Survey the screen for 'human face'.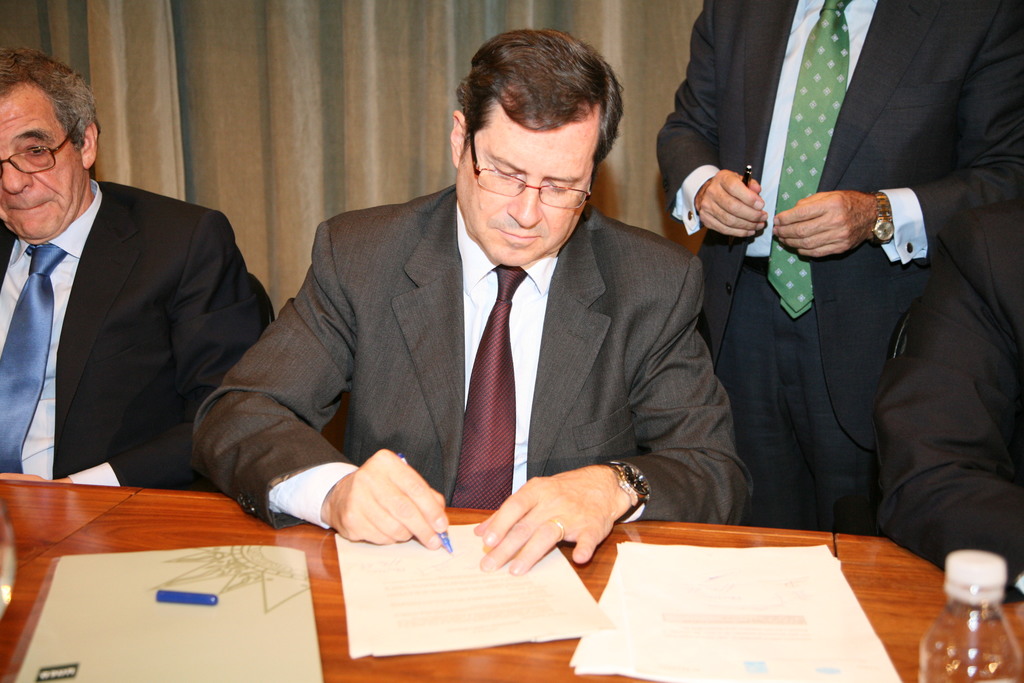
Survey found: [x1=0, y1=81, x2=87, y2=238].
